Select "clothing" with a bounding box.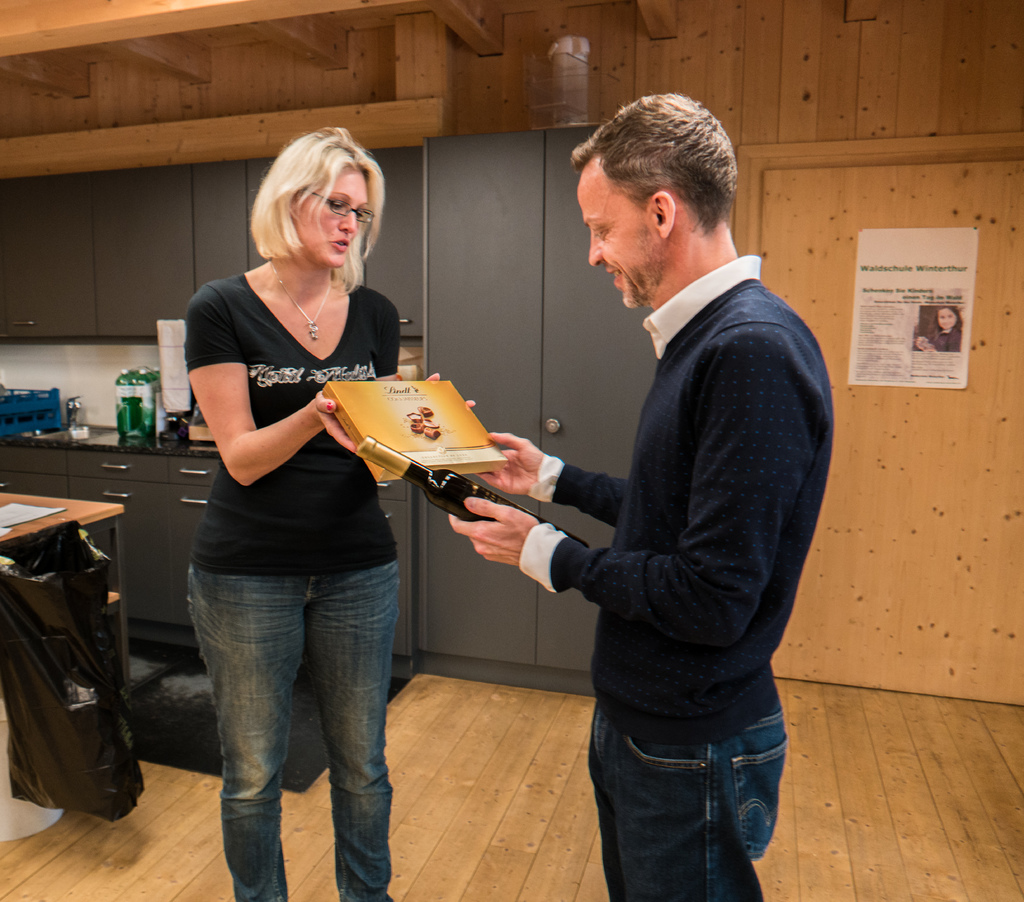
bbox(175, 270, 419, 901).
